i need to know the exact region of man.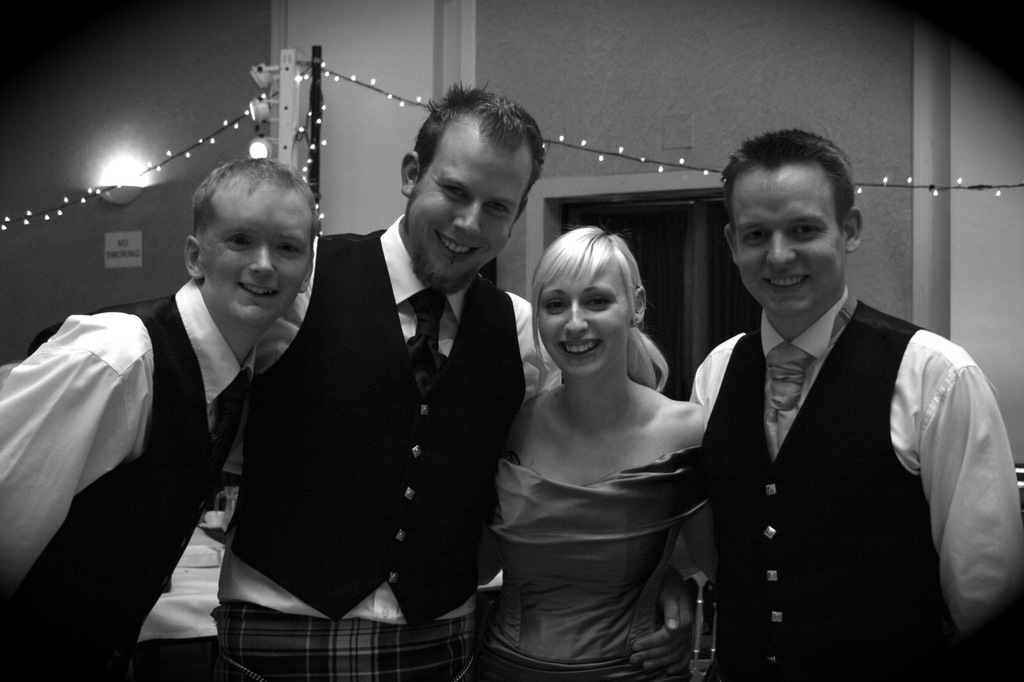
Region: 666,133,996,681.
